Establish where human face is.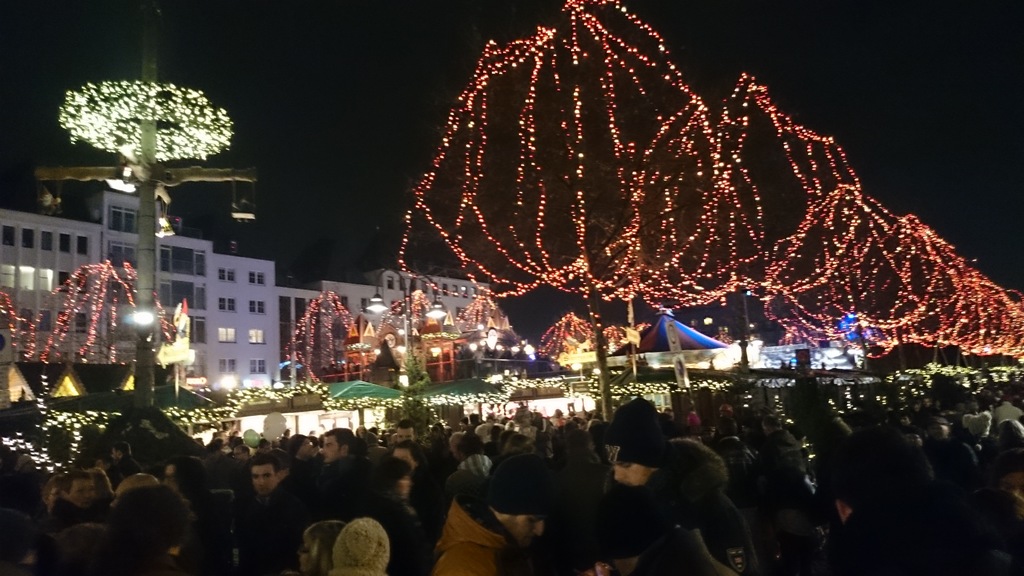
Established at <box>246,463,272,490</box>.
